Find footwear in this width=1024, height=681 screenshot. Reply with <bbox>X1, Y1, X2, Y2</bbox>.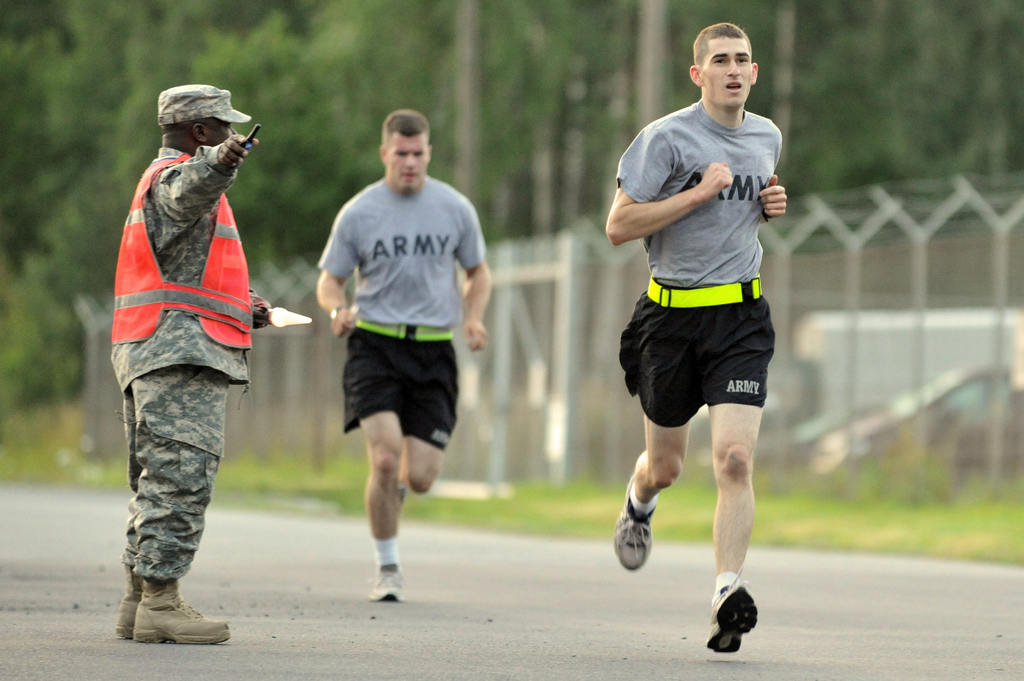
<bbox>703, 579, 758, 655</bbox>.
